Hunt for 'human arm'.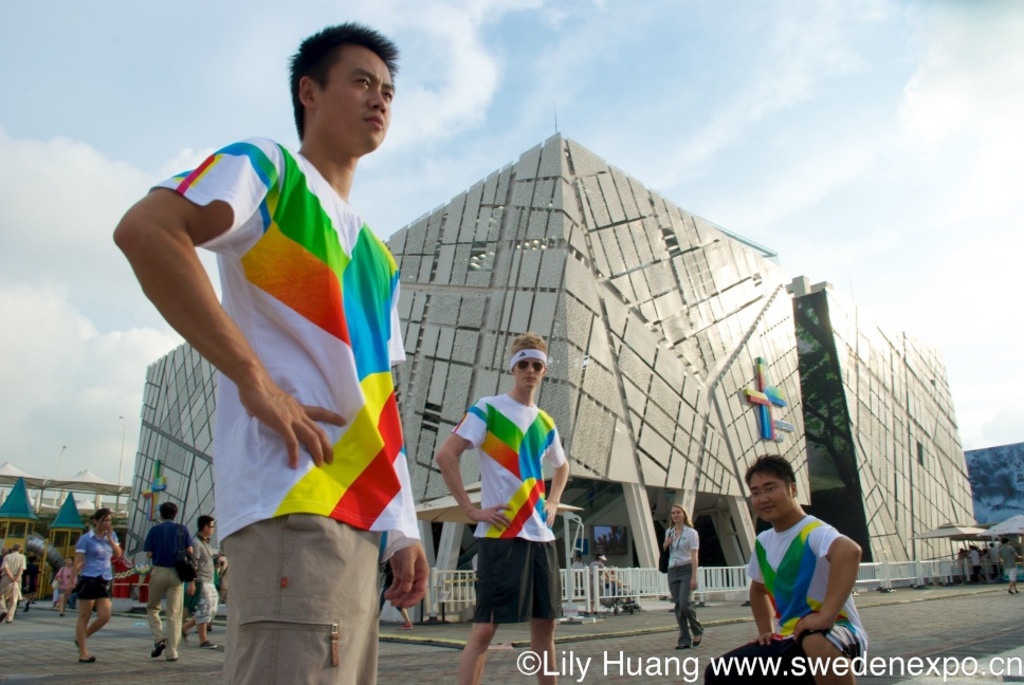
Hunted down at left=185, top=541, right=201, bottom=594.
